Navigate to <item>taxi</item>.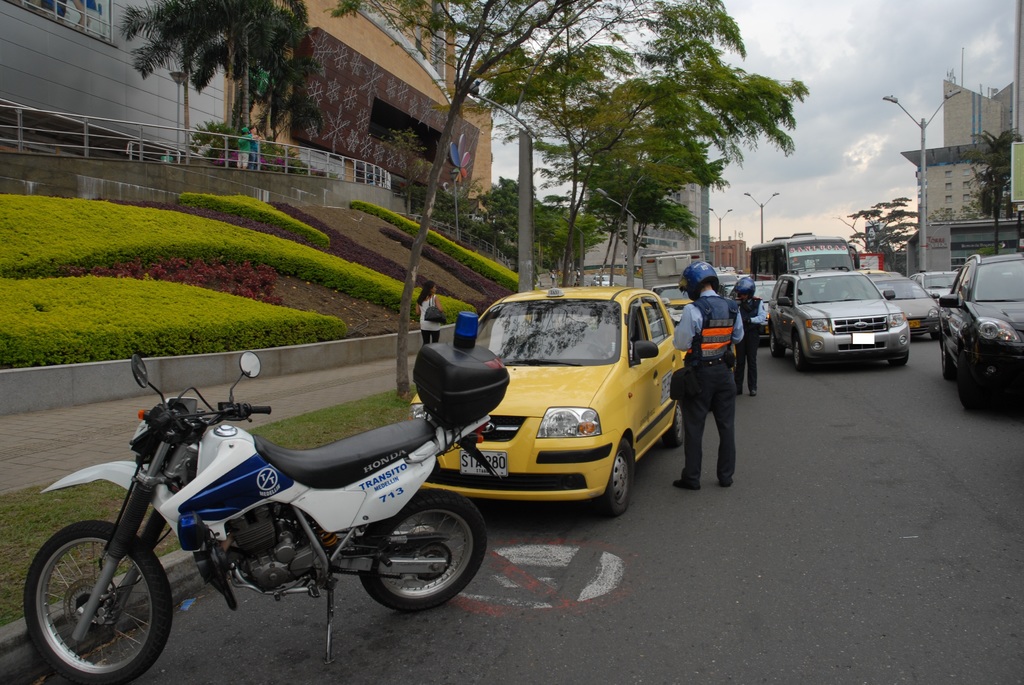
Navigation target: bbox=(406, 288, 683, 520).
